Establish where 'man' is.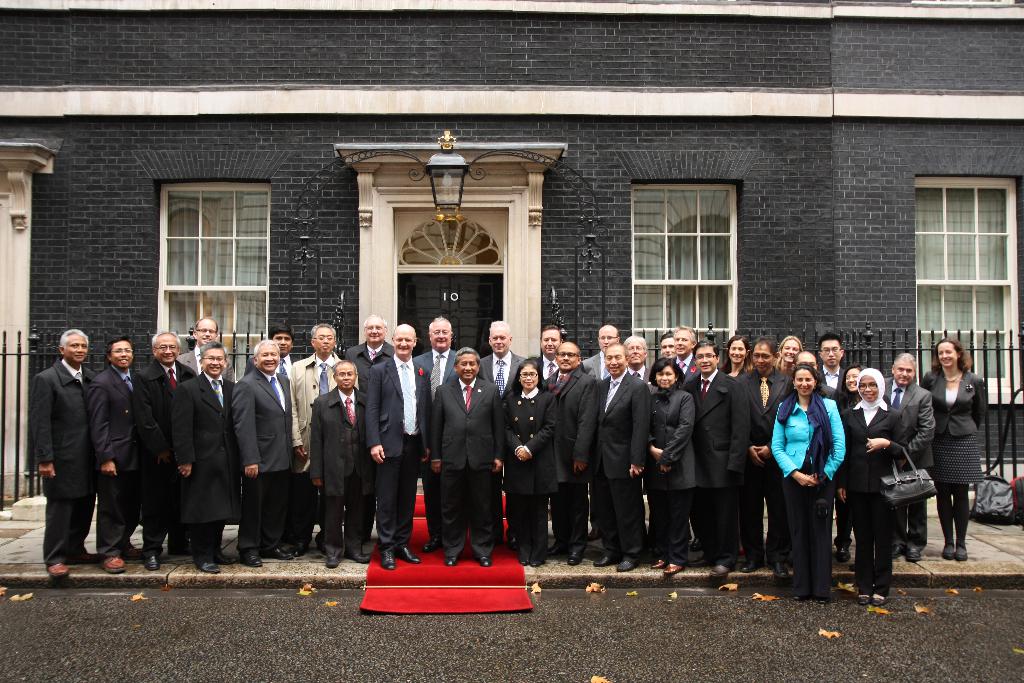
Established at select_region(792, 350, 840, 414).
